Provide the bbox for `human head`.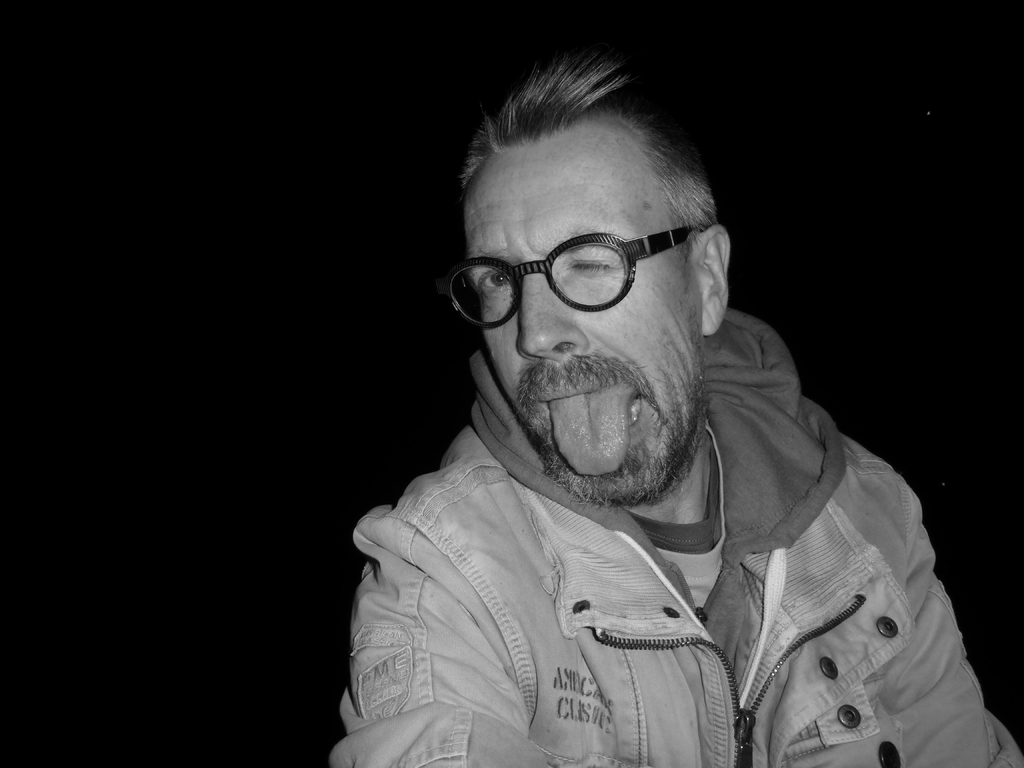
(x1=459, y1=74, x2=742, y2=511).
